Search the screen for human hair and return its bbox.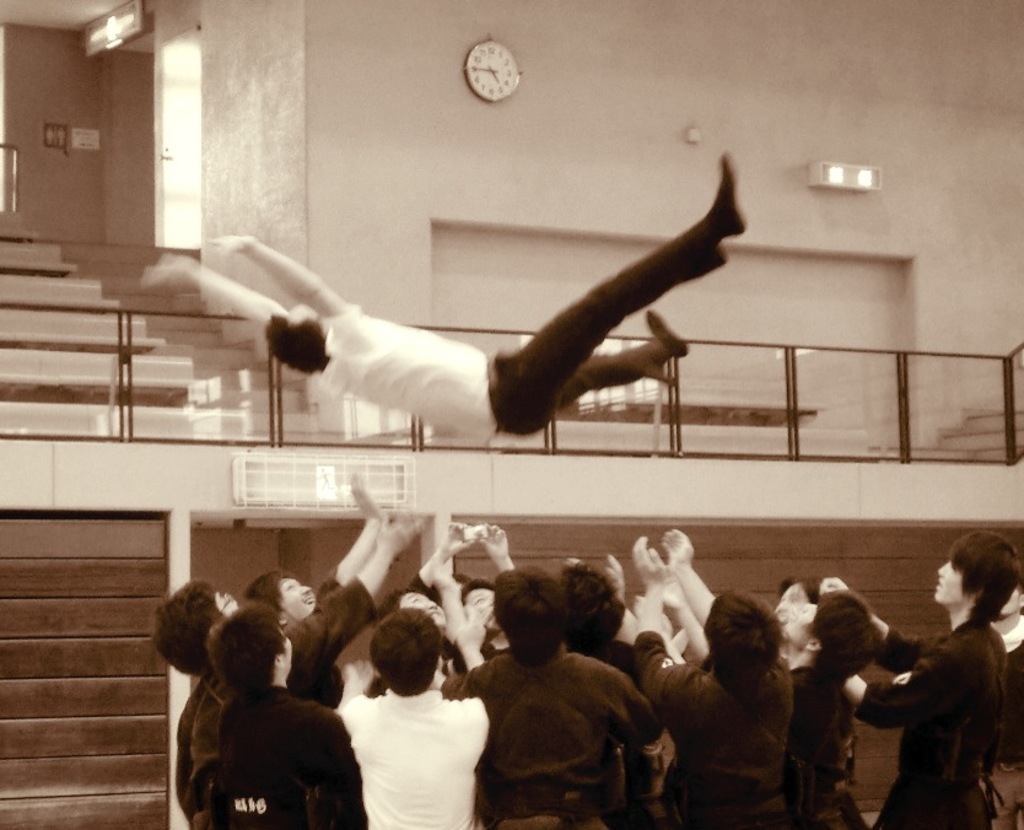
Found: Rect(365, 603, 444, 697).
